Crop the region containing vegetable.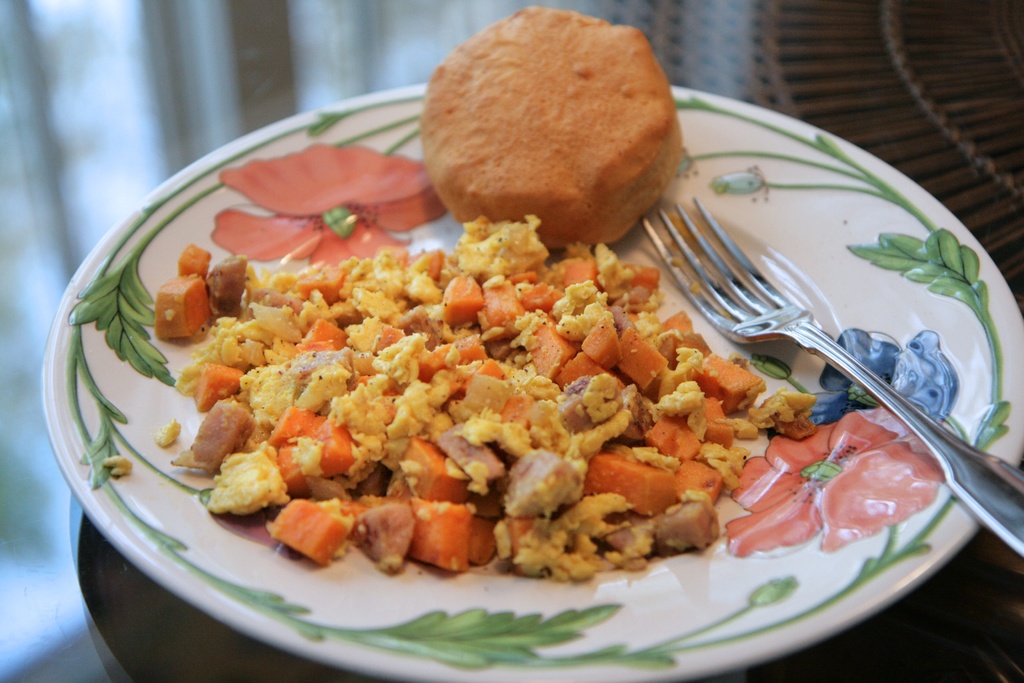
Crop region: 394 440 471 503.
